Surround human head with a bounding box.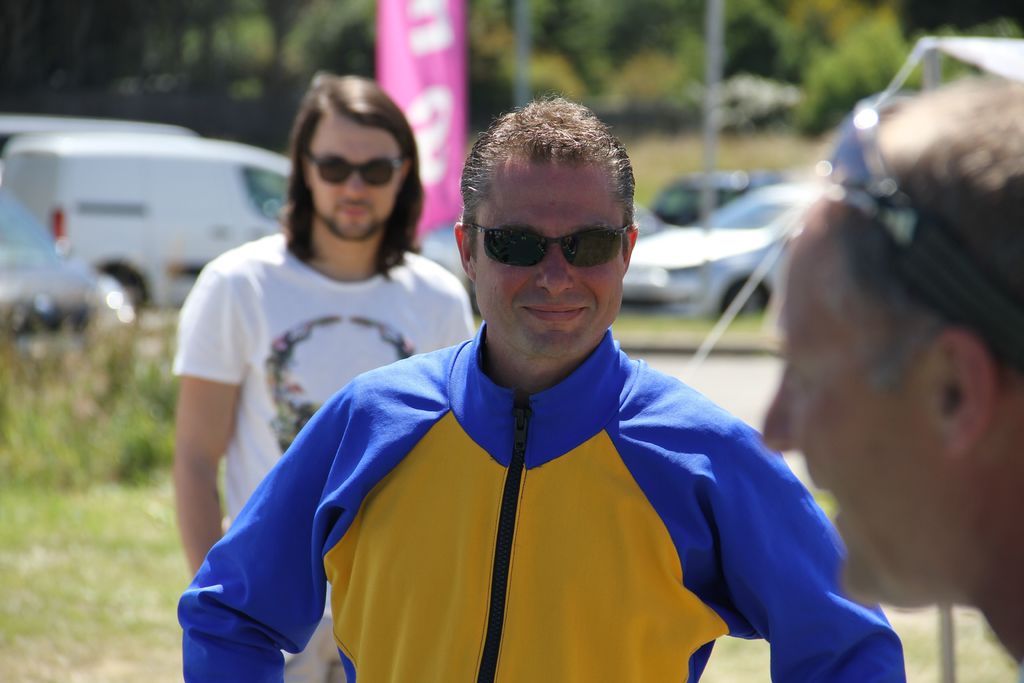
<bbox>292, 78, 418, 243</bbox>.
